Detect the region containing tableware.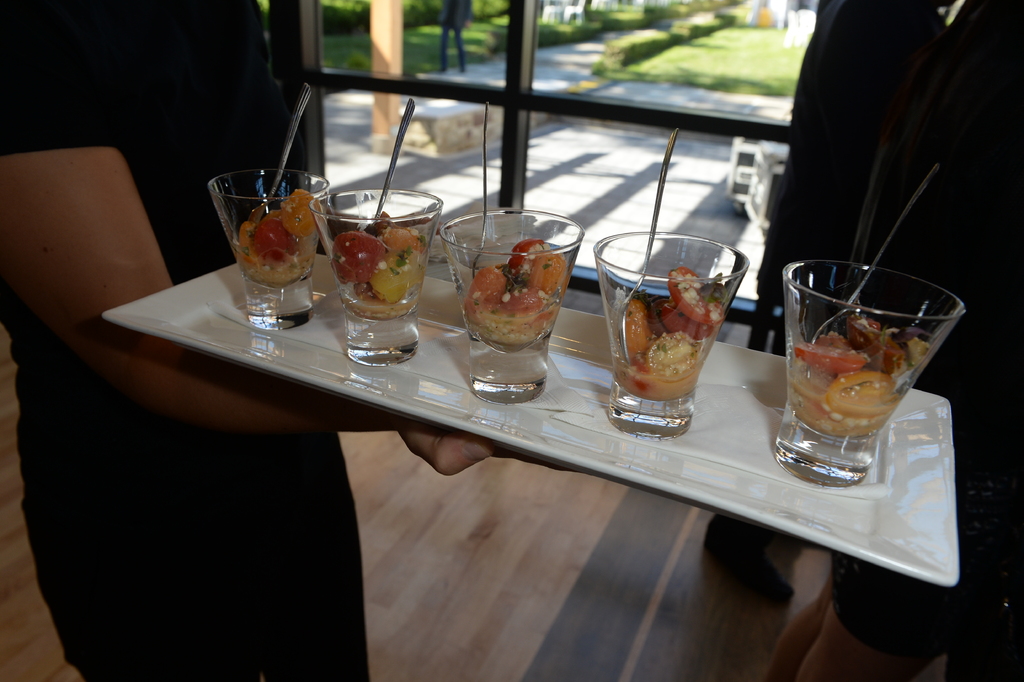
left=369, top=96, right=416, bottom=238.
